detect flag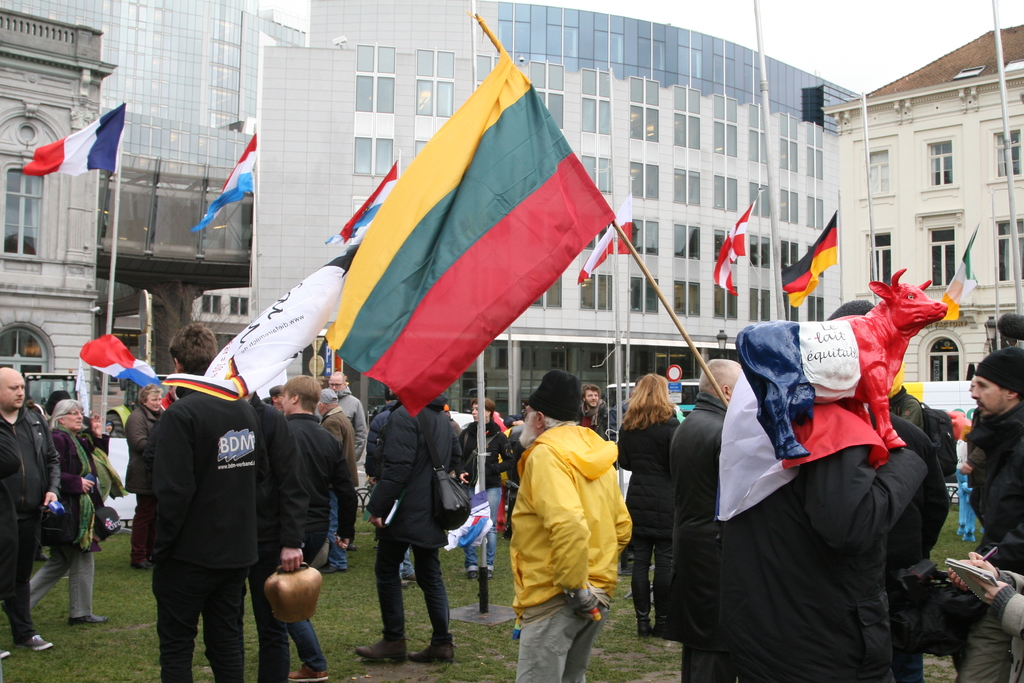
709,200,749,295
